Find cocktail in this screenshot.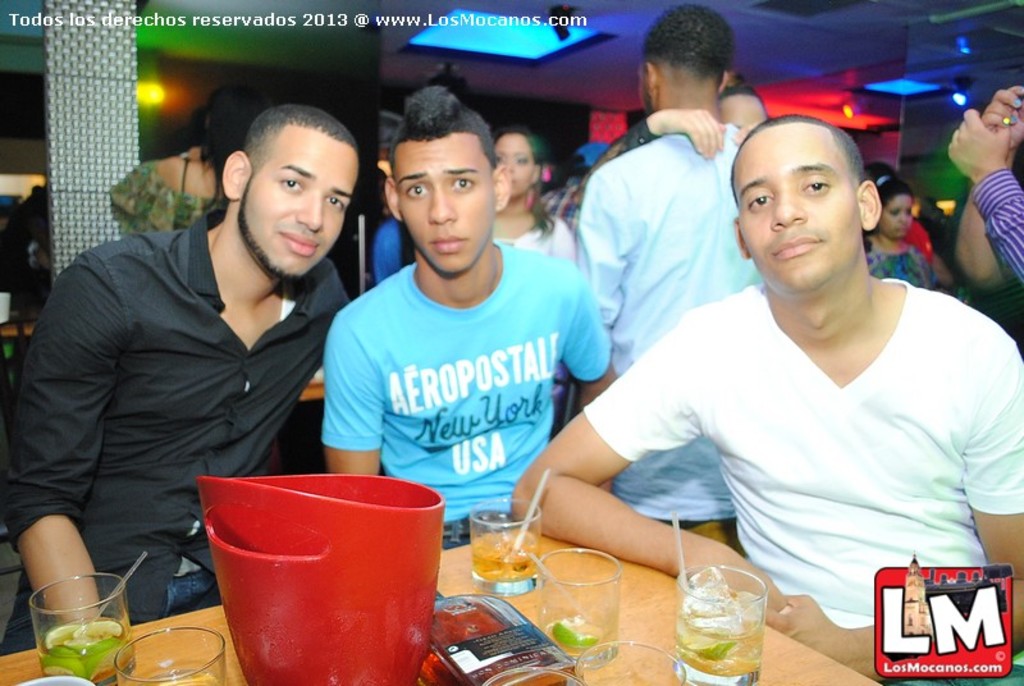
The bounding box for cocktail is region(109, 622, 236, 685).
